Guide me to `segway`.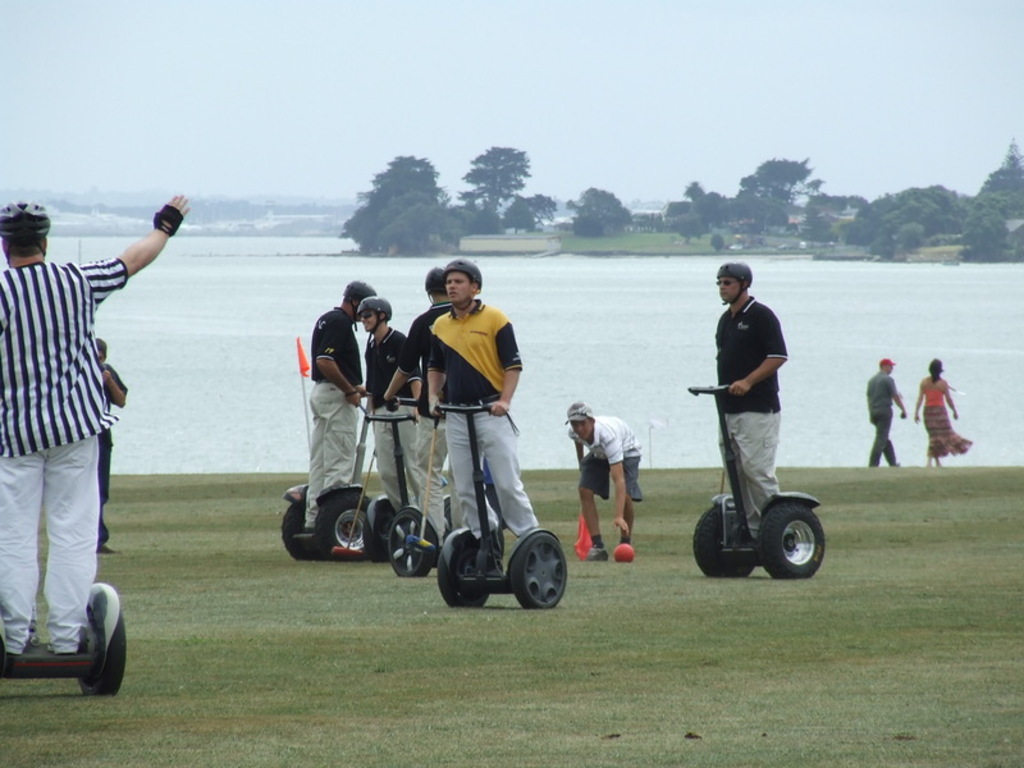
Guidance: locate(430, 403, 566, 607).
